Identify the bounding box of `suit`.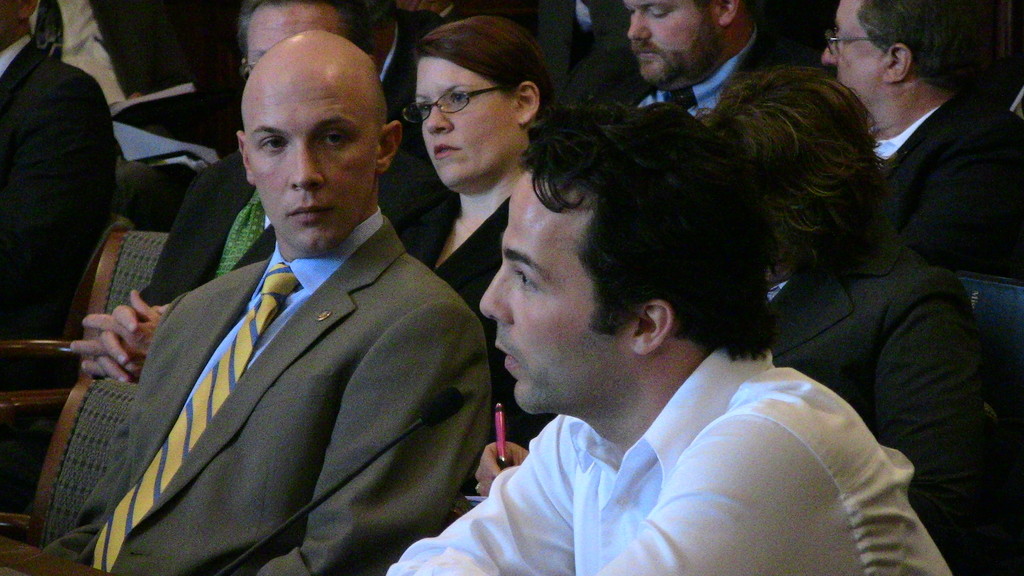
Rect(52, 136, 492, 568).
